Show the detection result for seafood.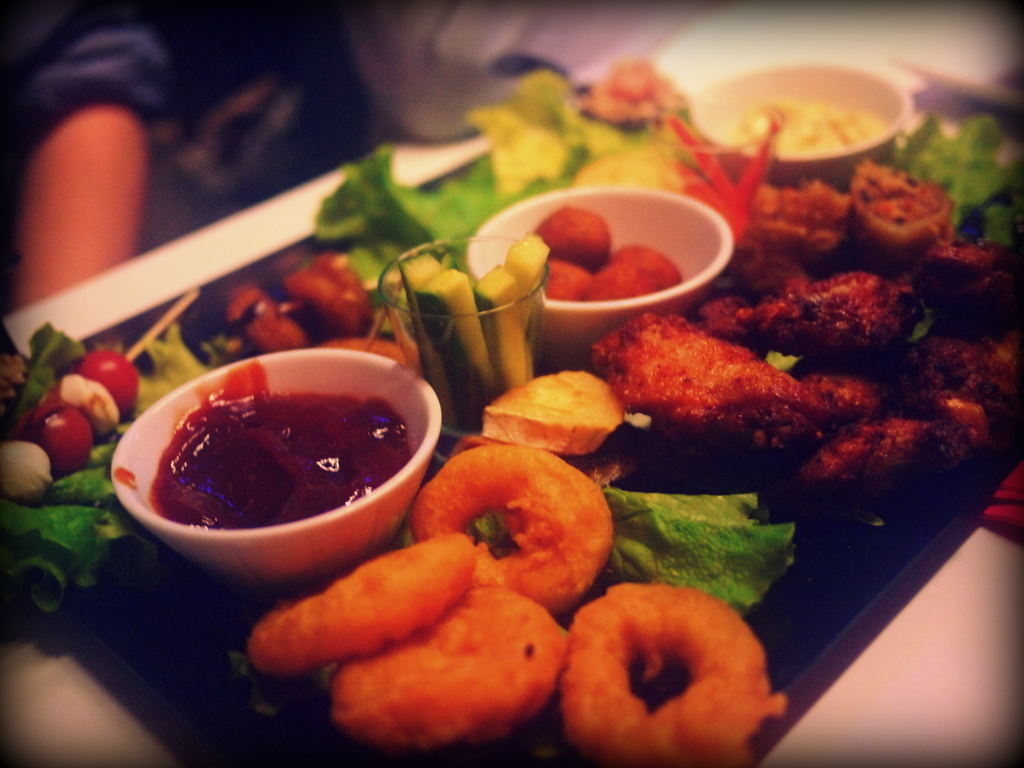
Rect(914, 235, 1023, 318).
